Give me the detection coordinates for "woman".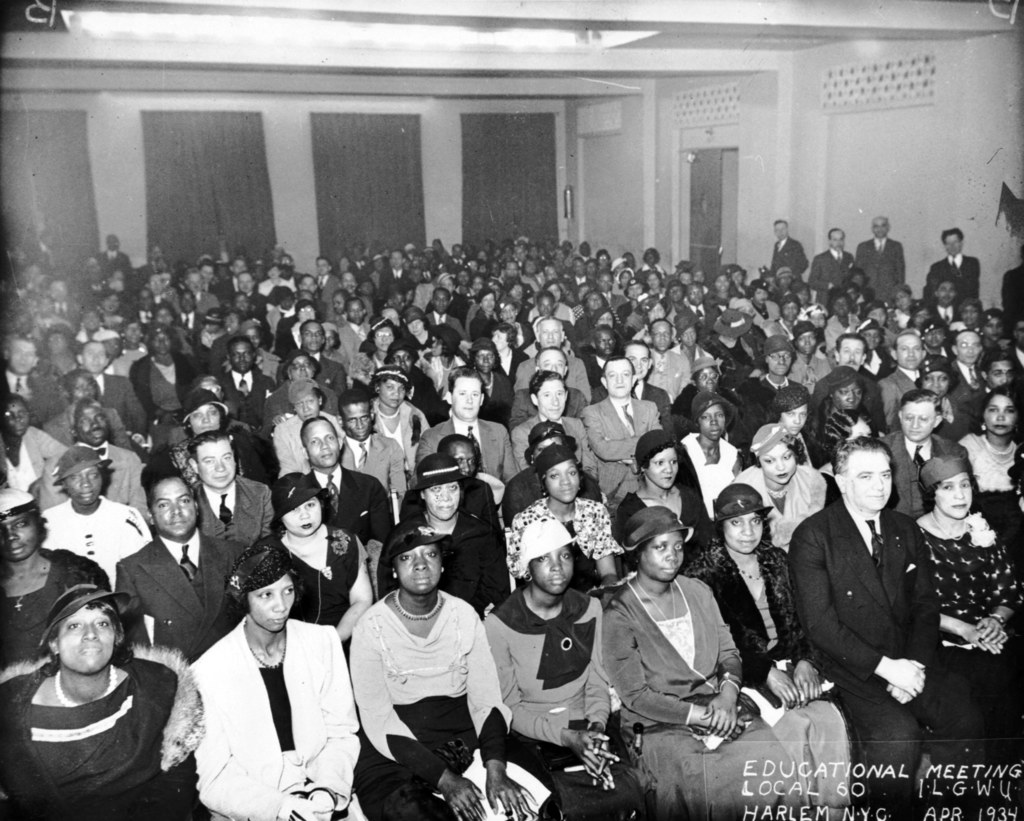
(333, 517, 566, 820).
